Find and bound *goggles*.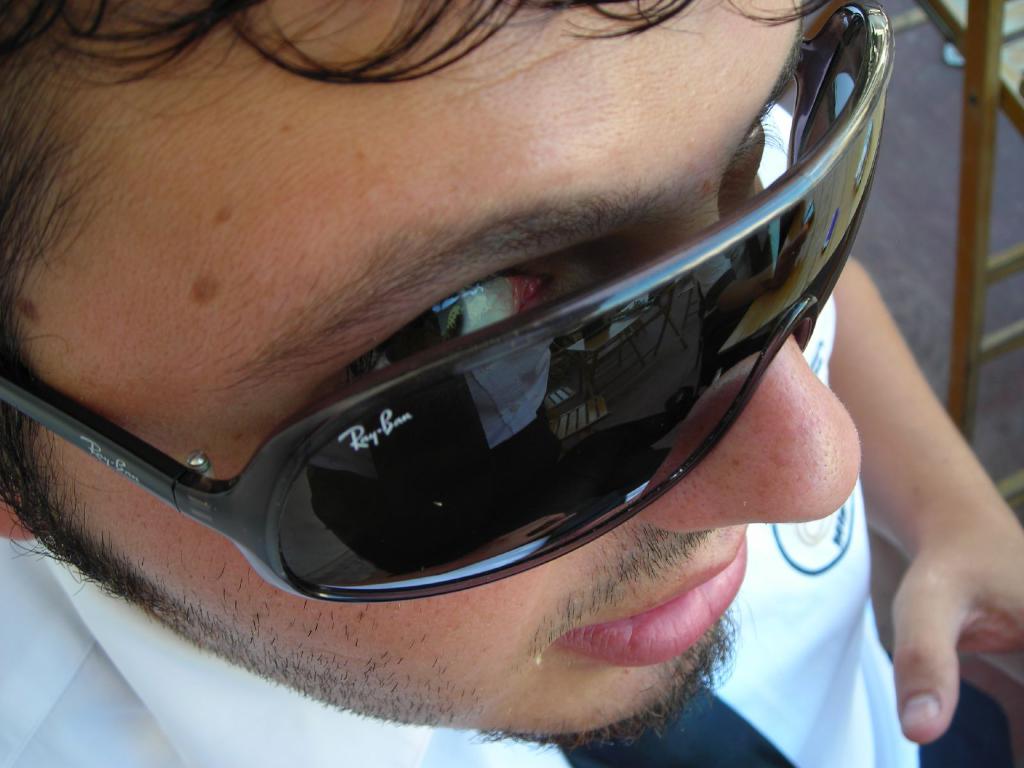
Bound: (left=0, top=1, right=895, bottom=605).
